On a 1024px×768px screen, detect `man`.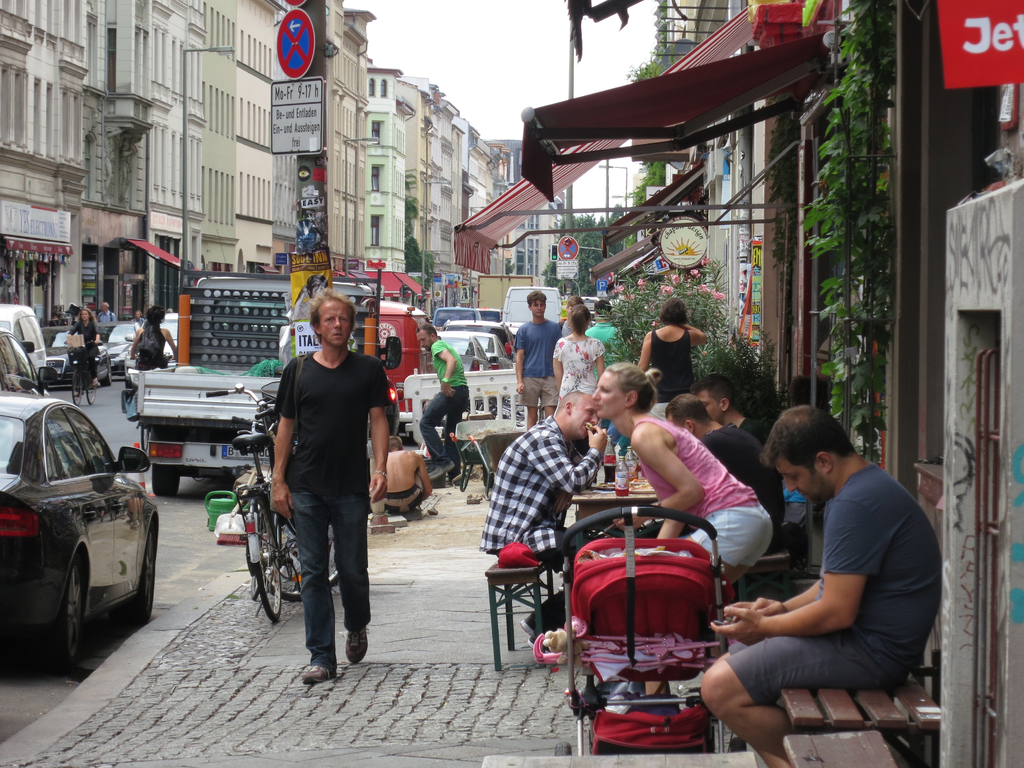
Rect(587, 301, 628, 446).
